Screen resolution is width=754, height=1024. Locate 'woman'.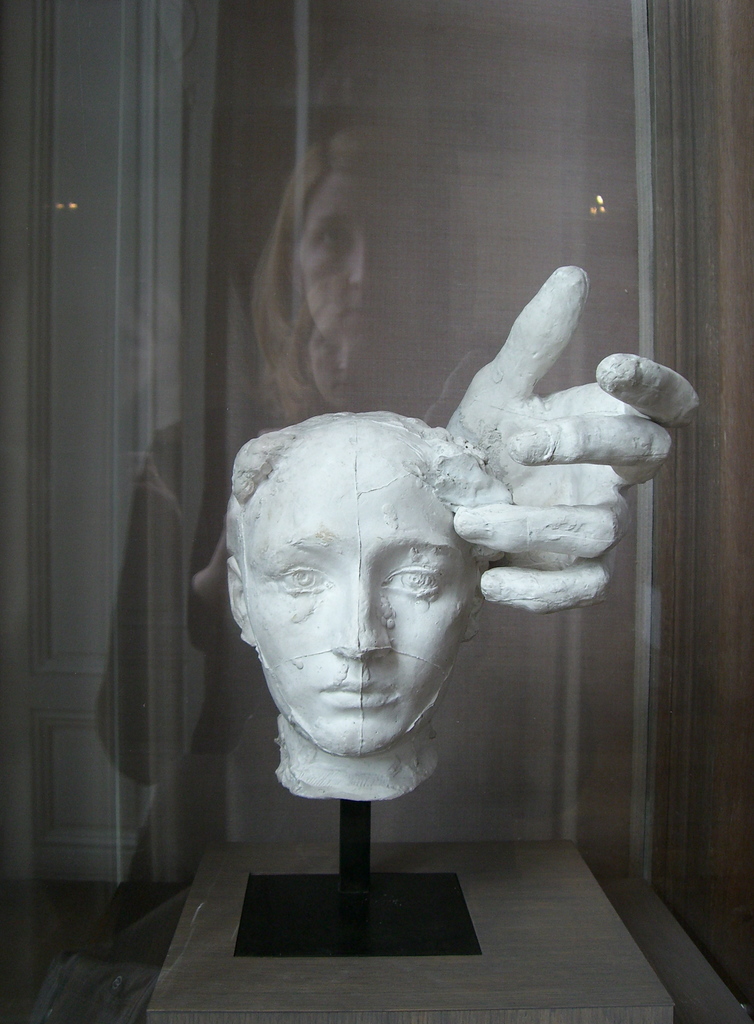
{"left": 97, "top": 116, "right": 492, "bottom": 979}.
